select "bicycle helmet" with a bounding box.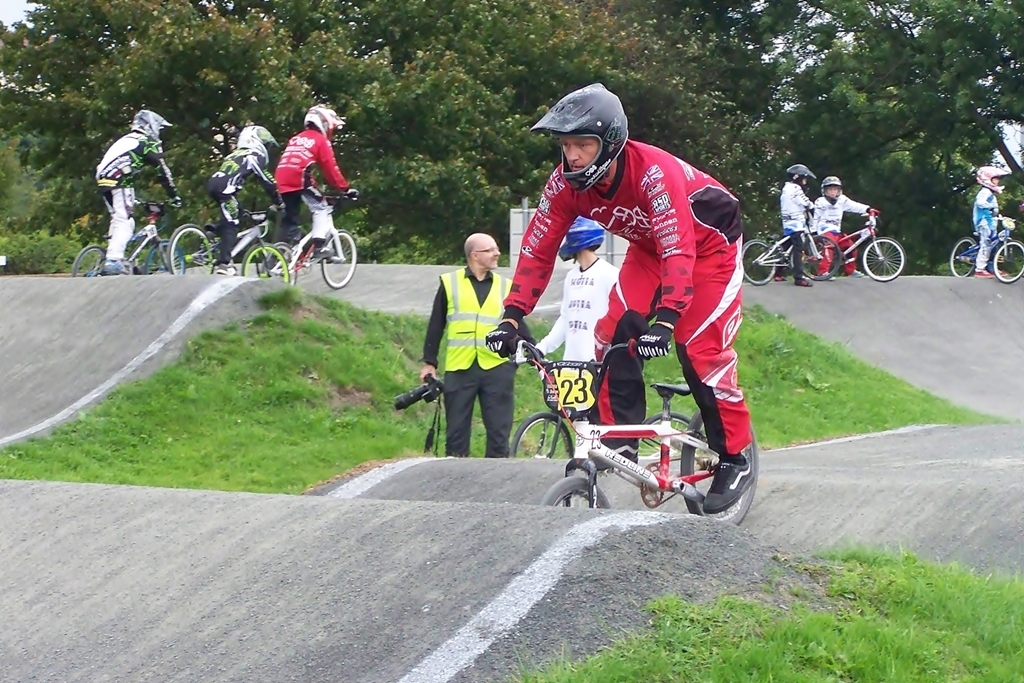
Rect(242, 119, 276, 159).
